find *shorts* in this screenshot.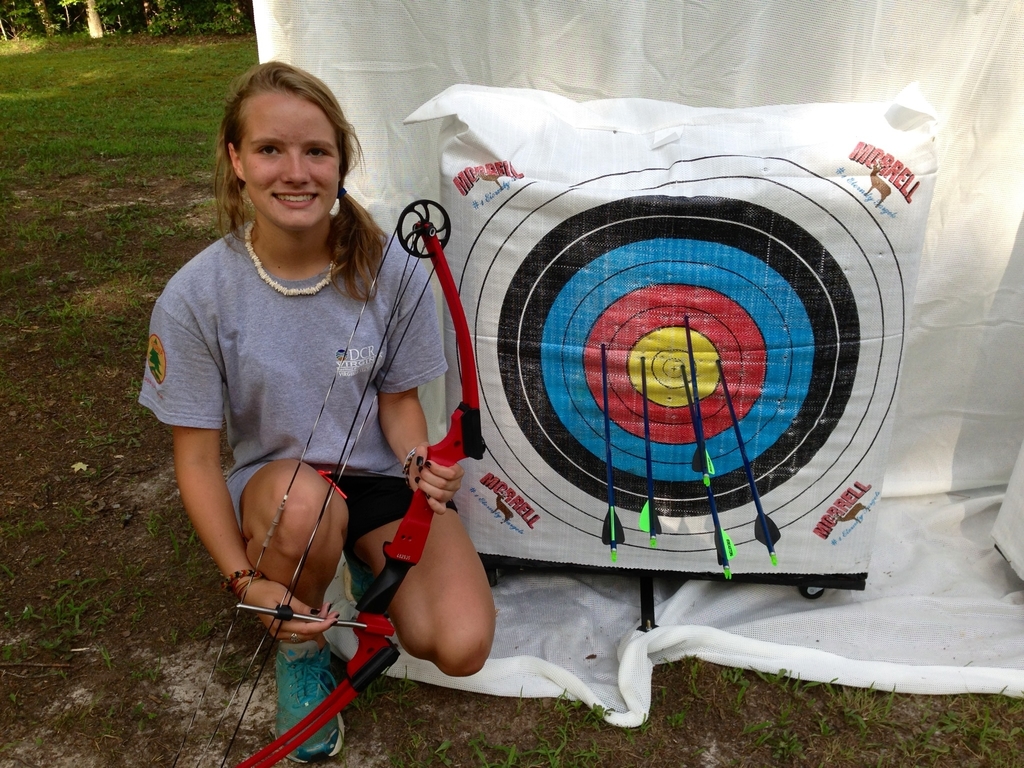
The bounding box for *shorts* is {"left": 328, "top": 472, "right": 459, "bottom": 547}.
